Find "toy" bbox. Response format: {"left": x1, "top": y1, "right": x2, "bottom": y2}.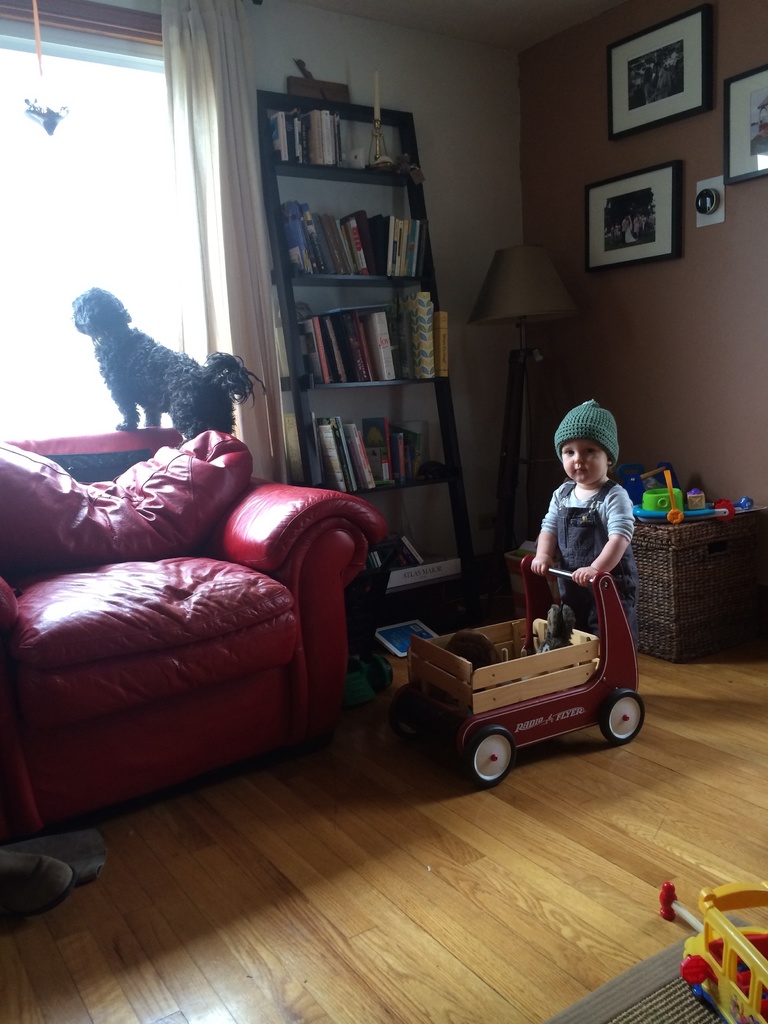
{"left": 666, "top": 468, "right": 683, "bottom": 525}.
